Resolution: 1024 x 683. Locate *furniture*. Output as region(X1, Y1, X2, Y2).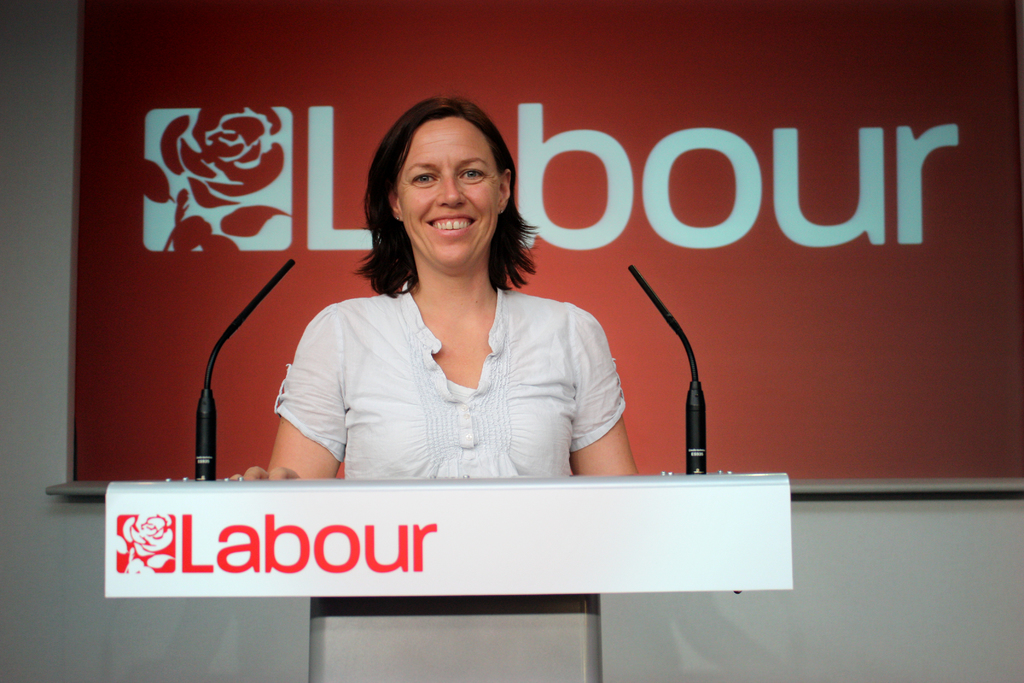
region(106, 469, 794, 682).
